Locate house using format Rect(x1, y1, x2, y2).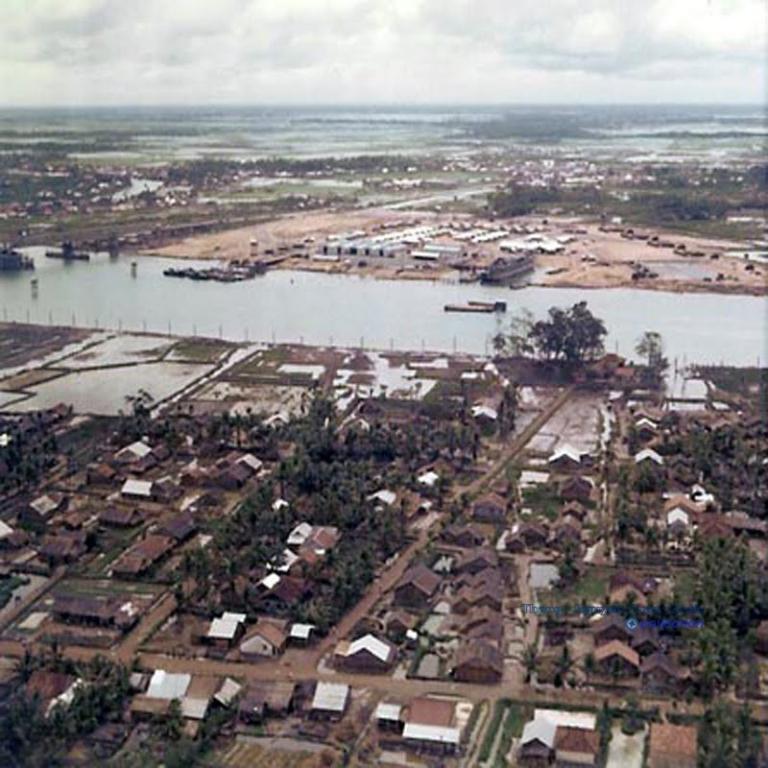
Rect(145, 673, 187, 699).
